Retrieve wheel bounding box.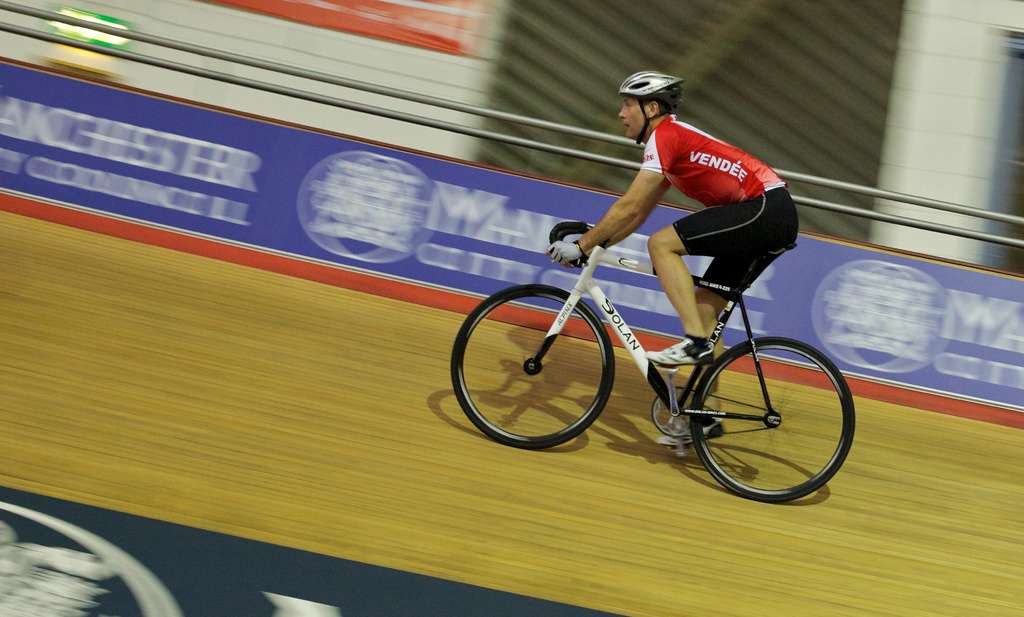
Bounding box: 651,379,702,449.
